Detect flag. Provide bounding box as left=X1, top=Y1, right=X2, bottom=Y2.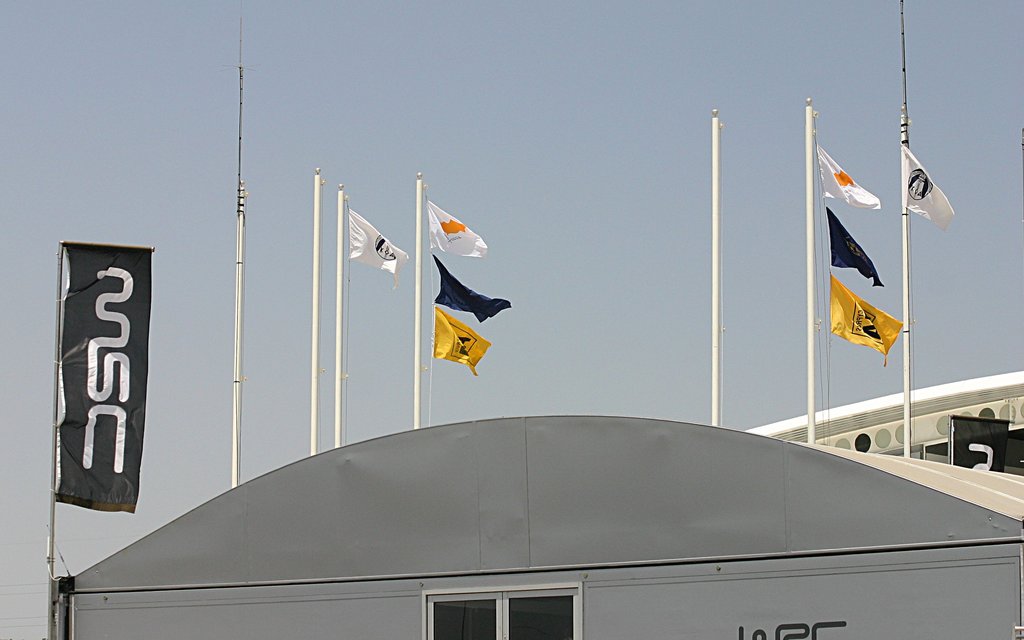
left=427, top=201, right=483, bottom=257.
